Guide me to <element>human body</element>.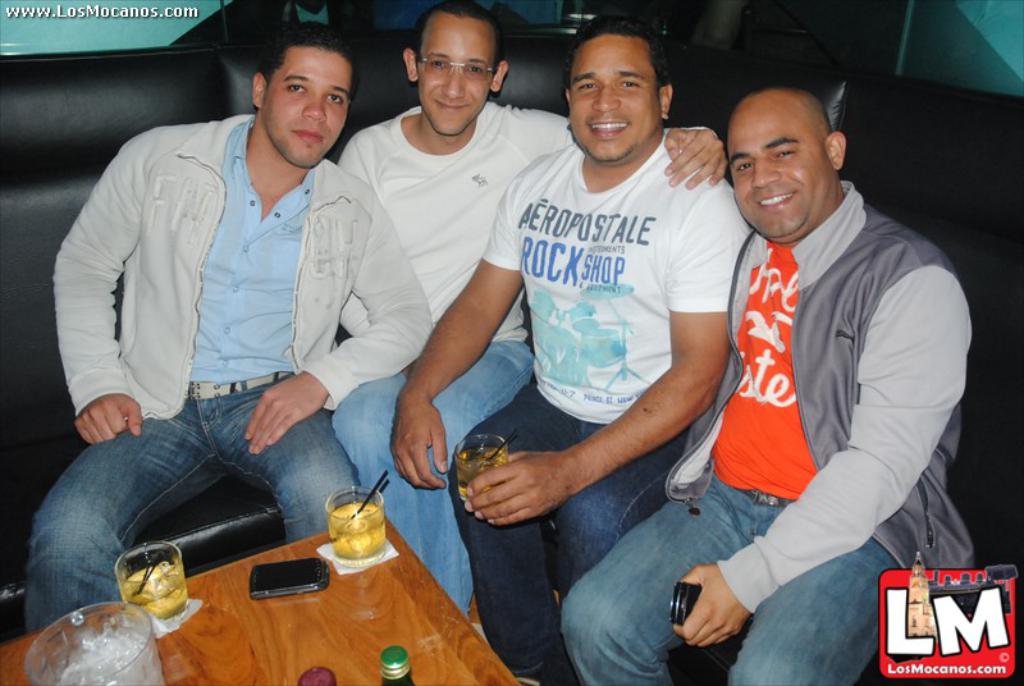
Guidance: <region>388, 15, 748, 685</region>.
